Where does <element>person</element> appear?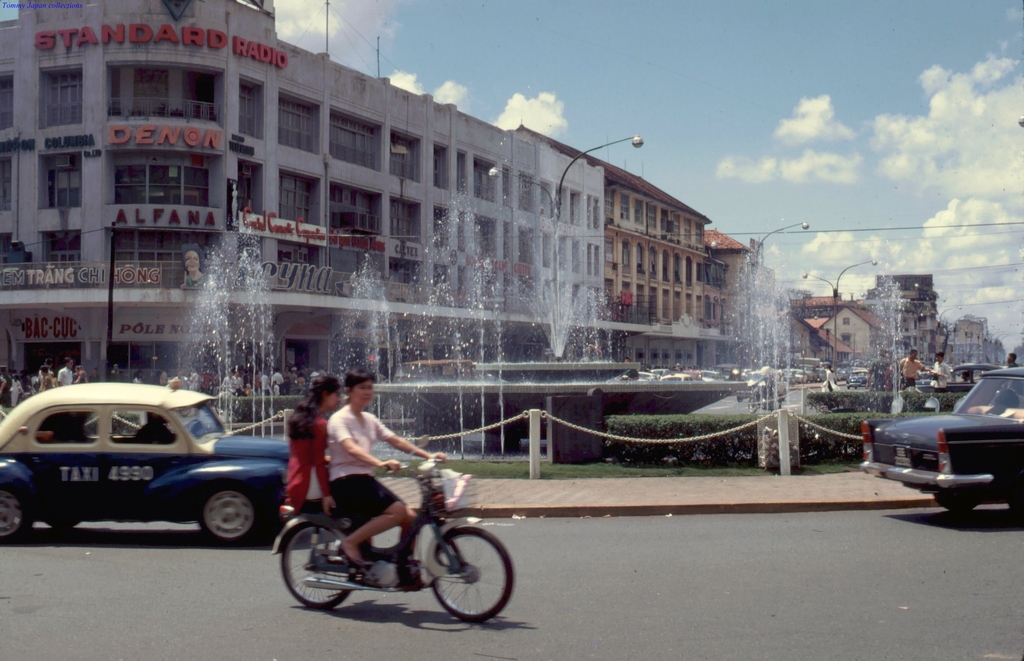
Appears at <box>285,371,344,518</box>.
